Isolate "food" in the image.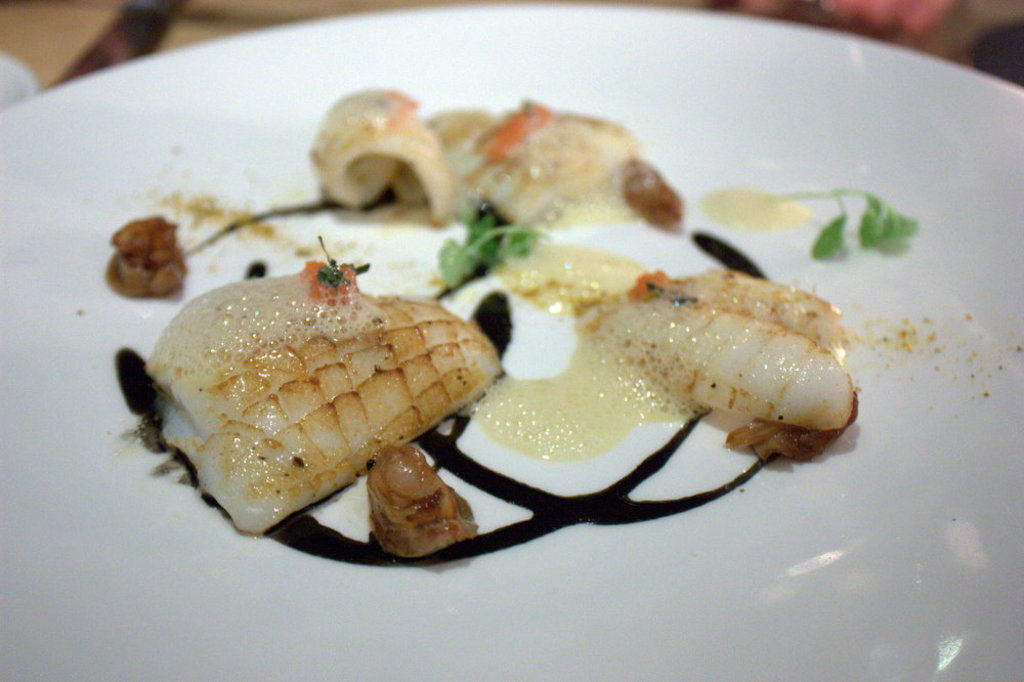
Isolated region: box=[309, 87, 461, 223].
